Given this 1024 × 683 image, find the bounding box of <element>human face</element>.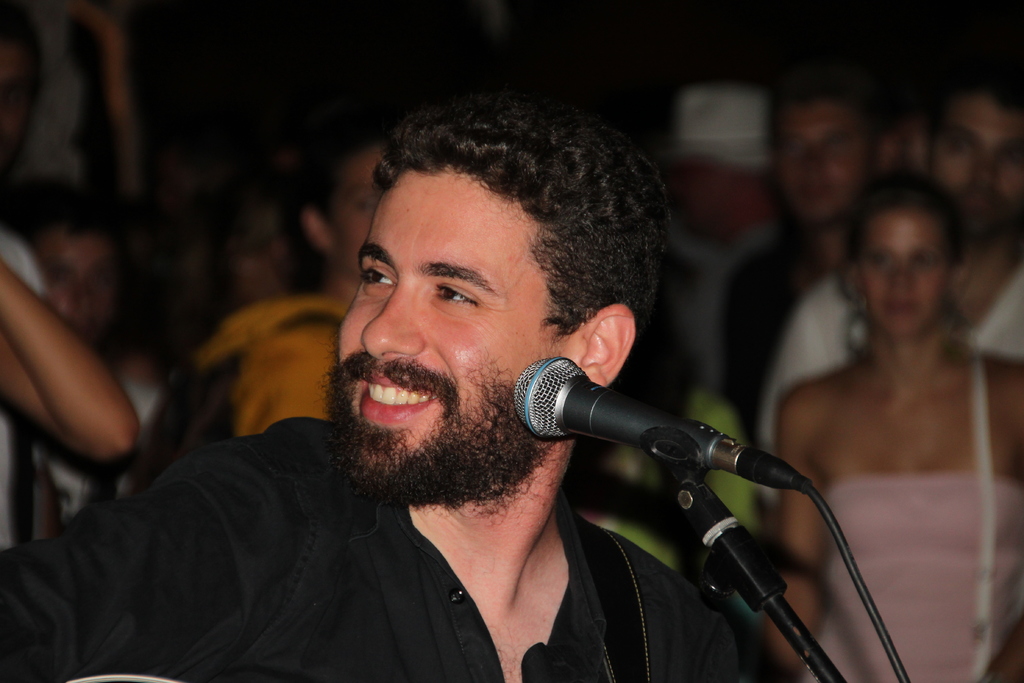
bbox(780, 105, 883, 219).
